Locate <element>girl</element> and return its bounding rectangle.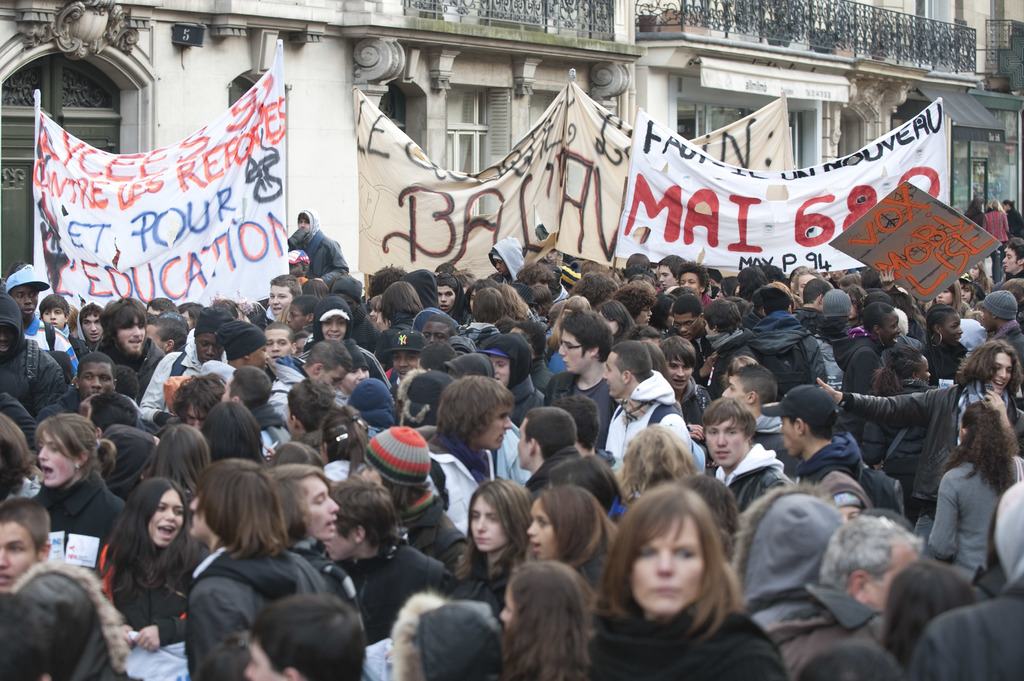
{"left": 468, "top": 555, "right": 600, "bottom": 680}.
